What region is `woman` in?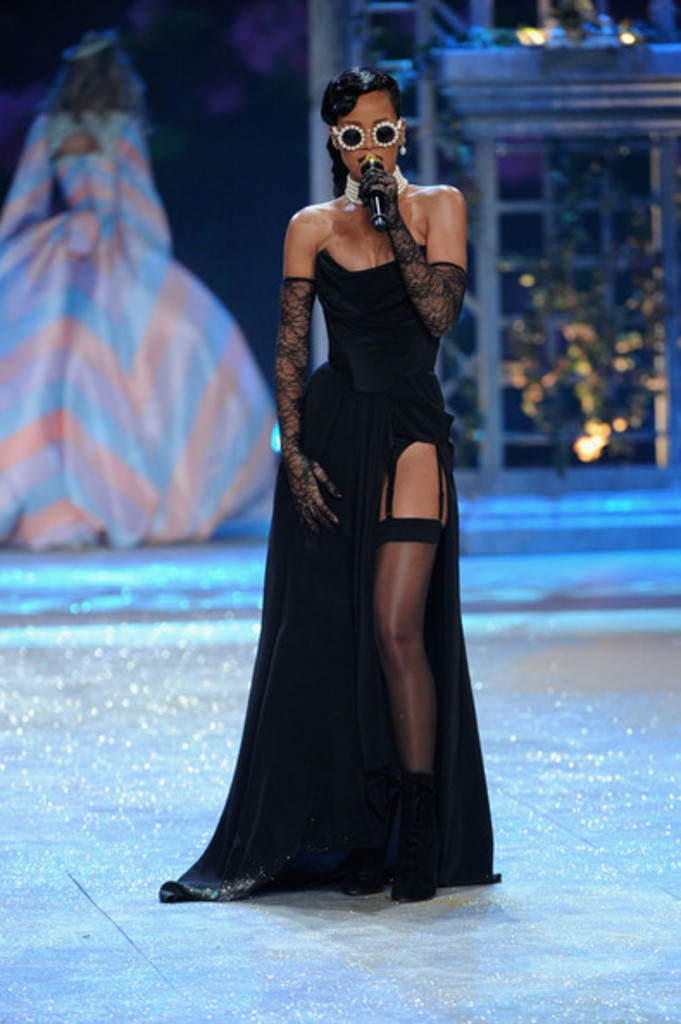
x1=0 y1=22 x2=276 y2=548.
